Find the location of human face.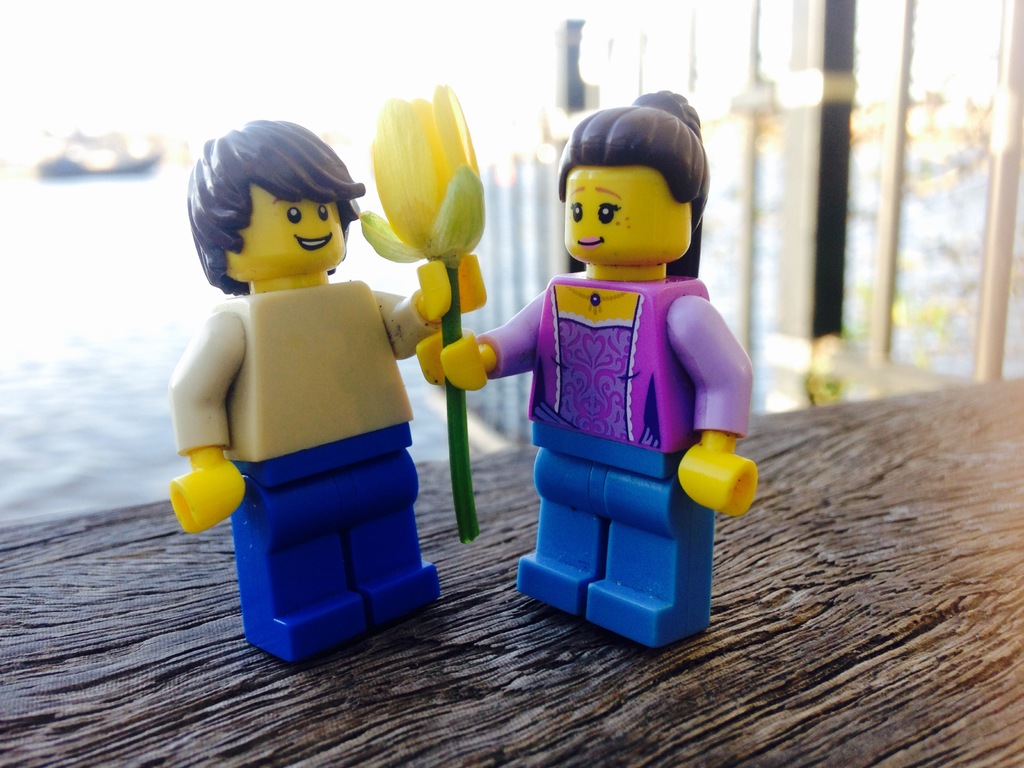
Location: <region>250, 193, 341, 264</region>.
